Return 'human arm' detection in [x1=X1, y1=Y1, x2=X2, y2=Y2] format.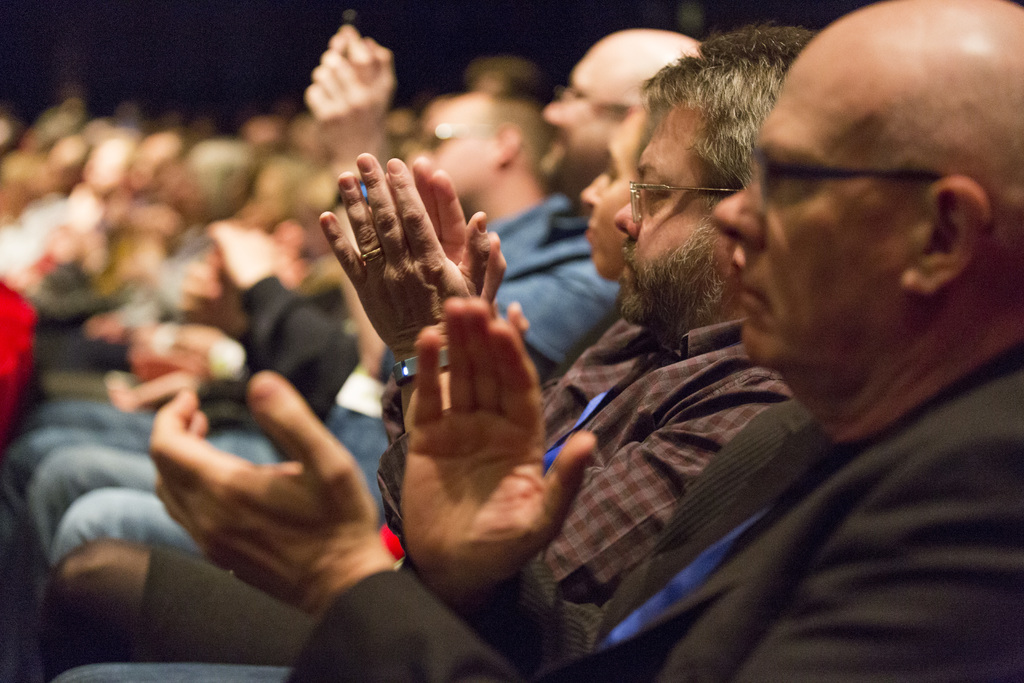
[x1=410, y1=154, x2=616, y2=429].
